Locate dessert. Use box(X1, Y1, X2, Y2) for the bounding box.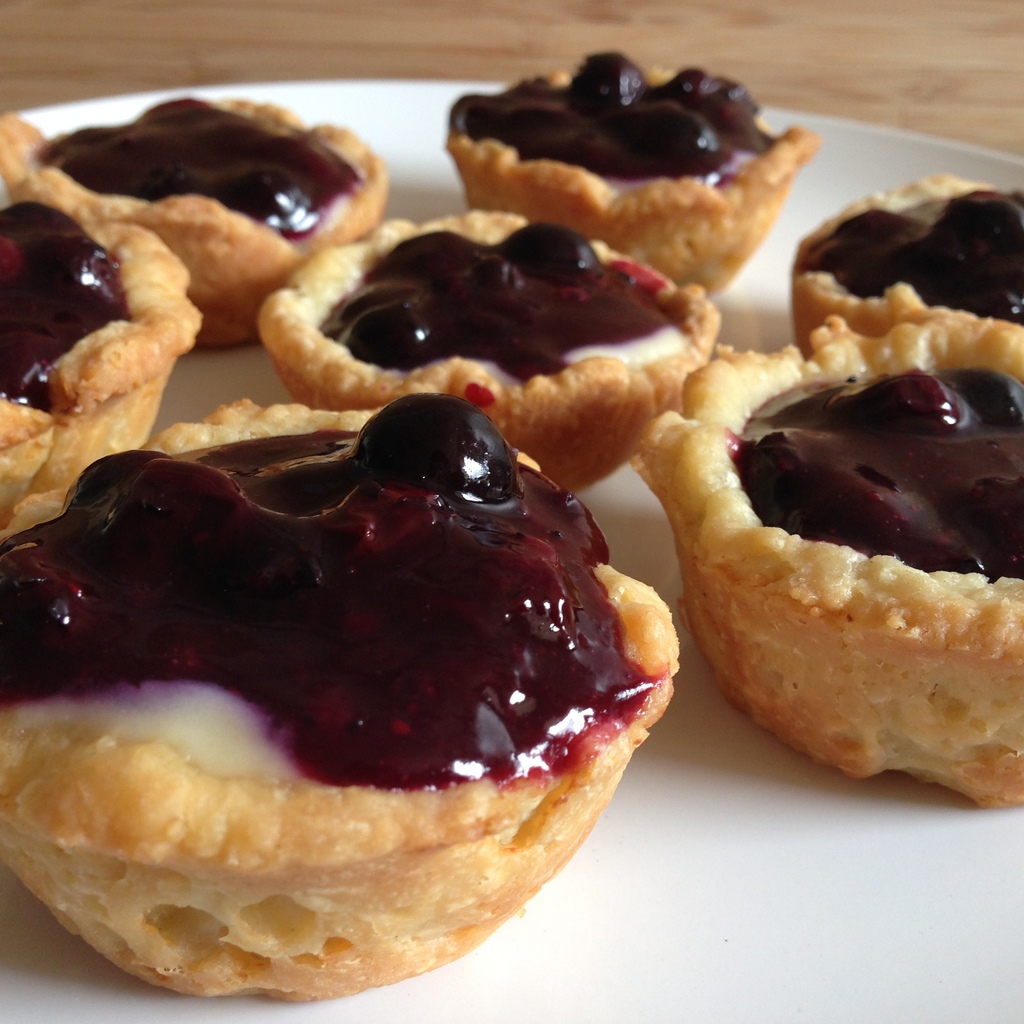
box(255, 211, 728, 495).
